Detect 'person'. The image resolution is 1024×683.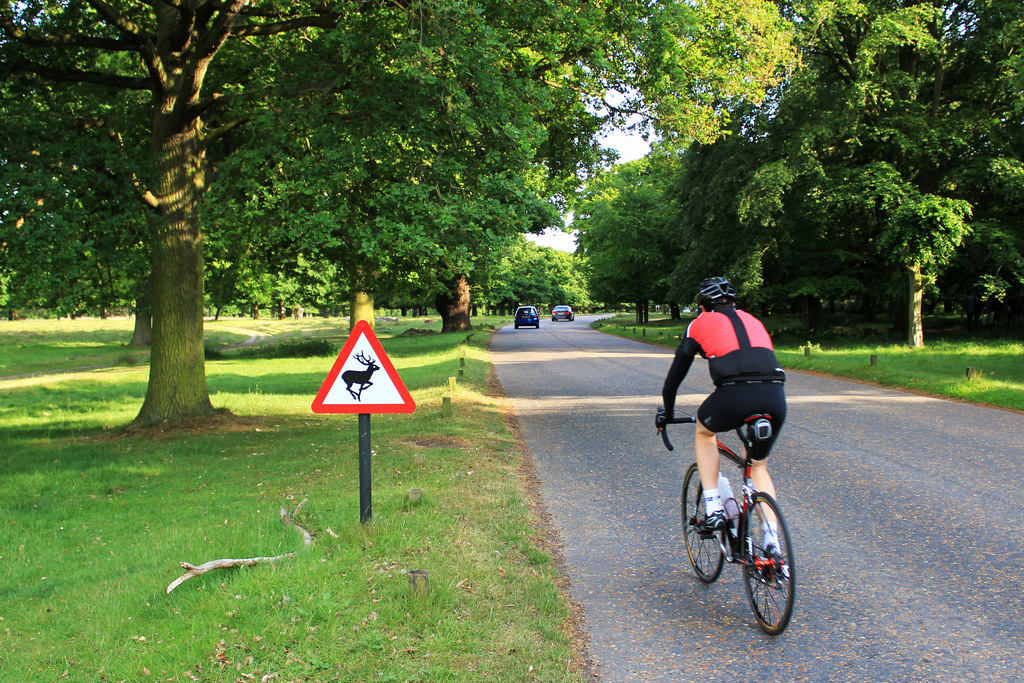
[671, 284, 803, 626].
